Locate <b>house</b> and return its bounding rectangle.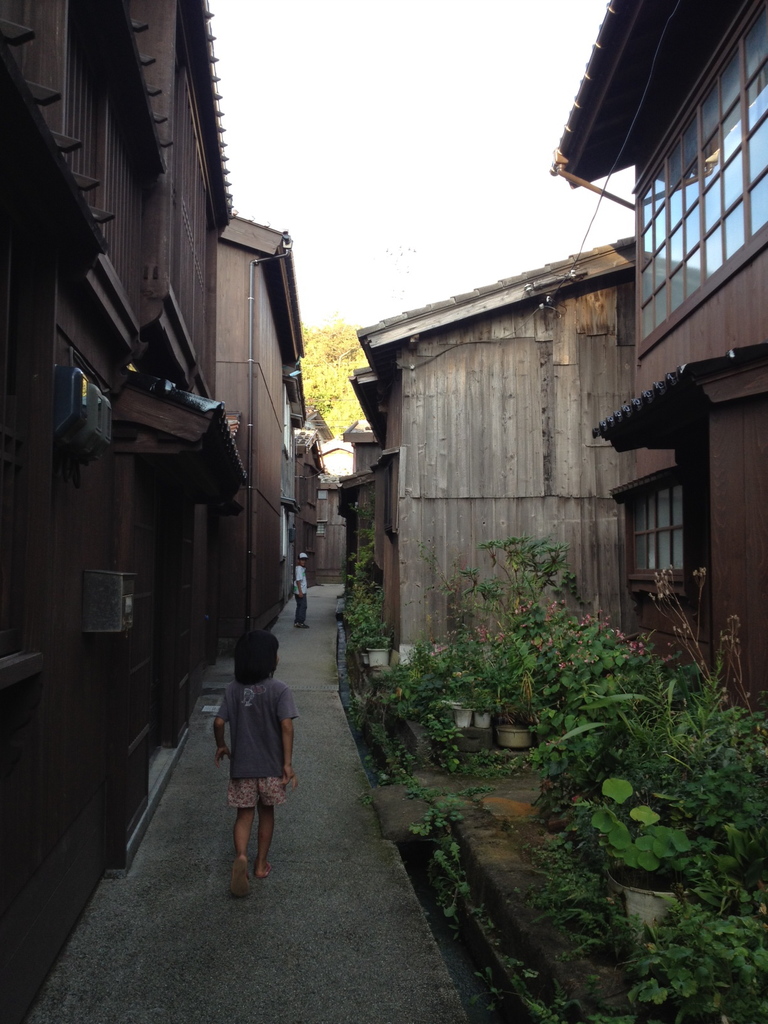
region(340, 241, 671, 772).
